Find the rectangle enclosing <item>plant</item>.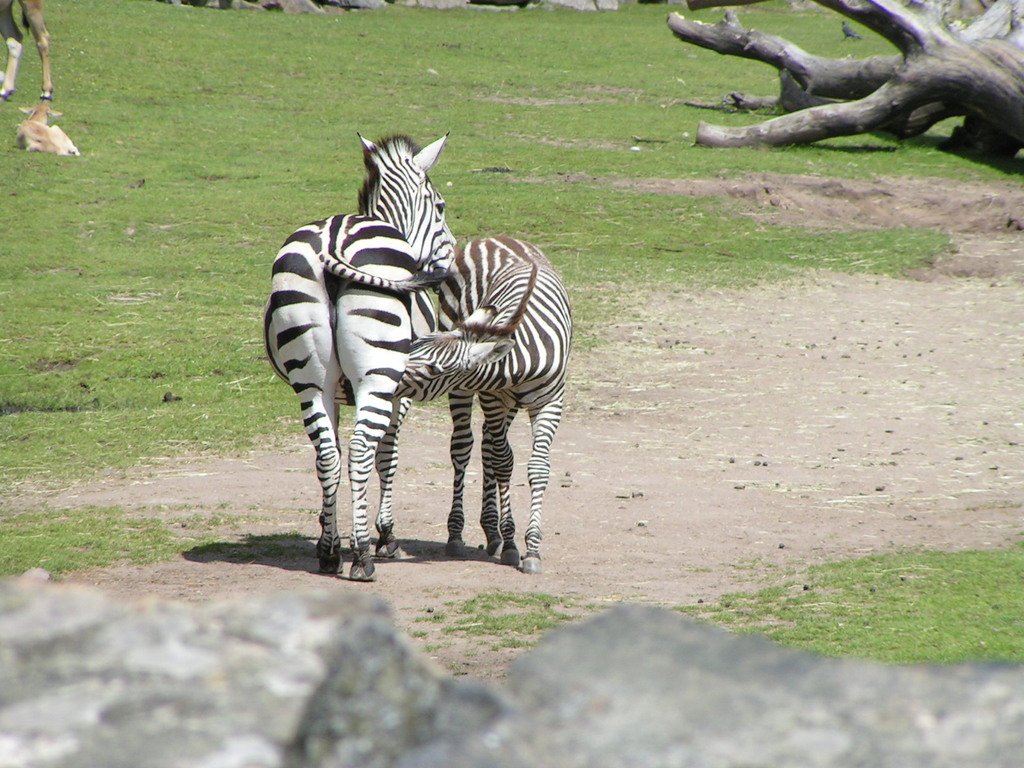
408:584:576:691.
